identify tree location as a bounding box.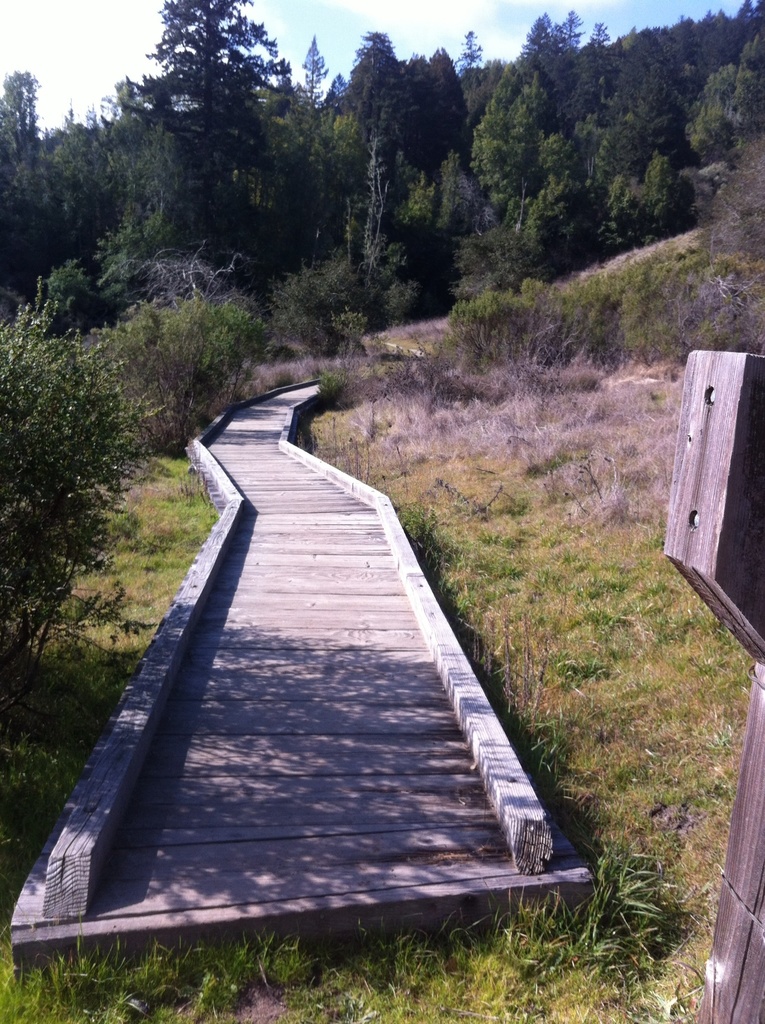
select_region(407, 41, 483, 196).
